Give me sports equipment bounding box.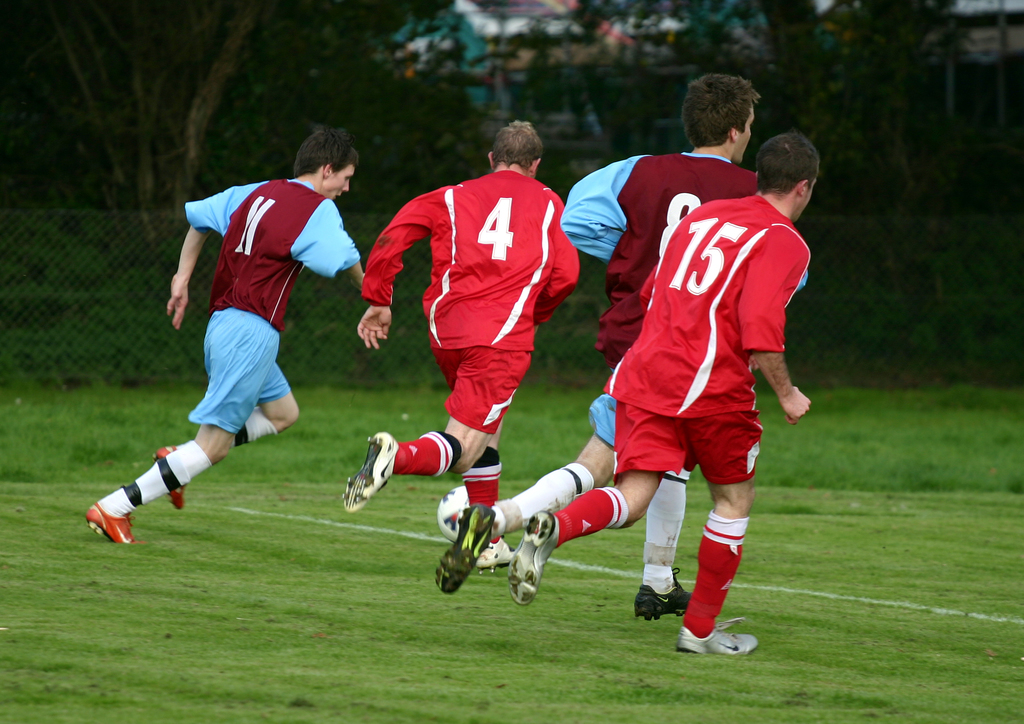
438/504/496/595.
